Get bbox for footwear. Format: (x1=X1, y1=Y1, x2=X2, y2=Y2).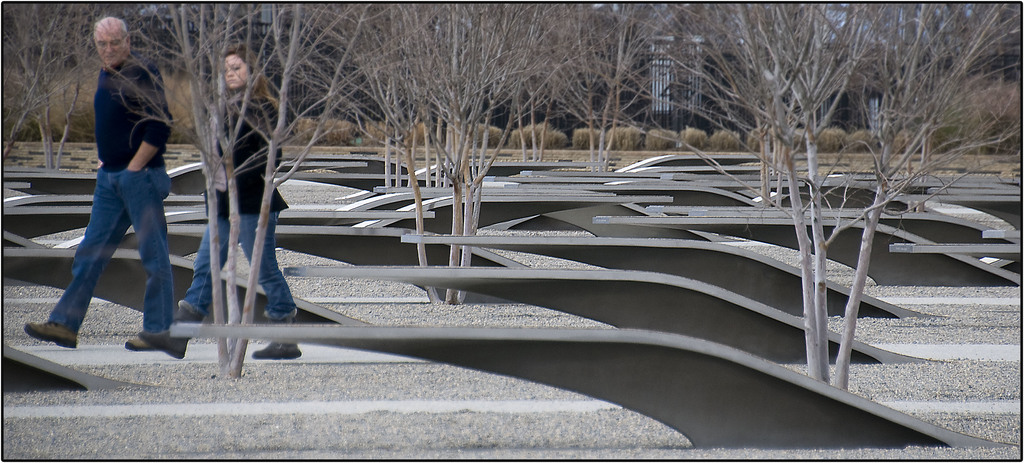
(x1=14, y1=290, x2=77, y2=364).
